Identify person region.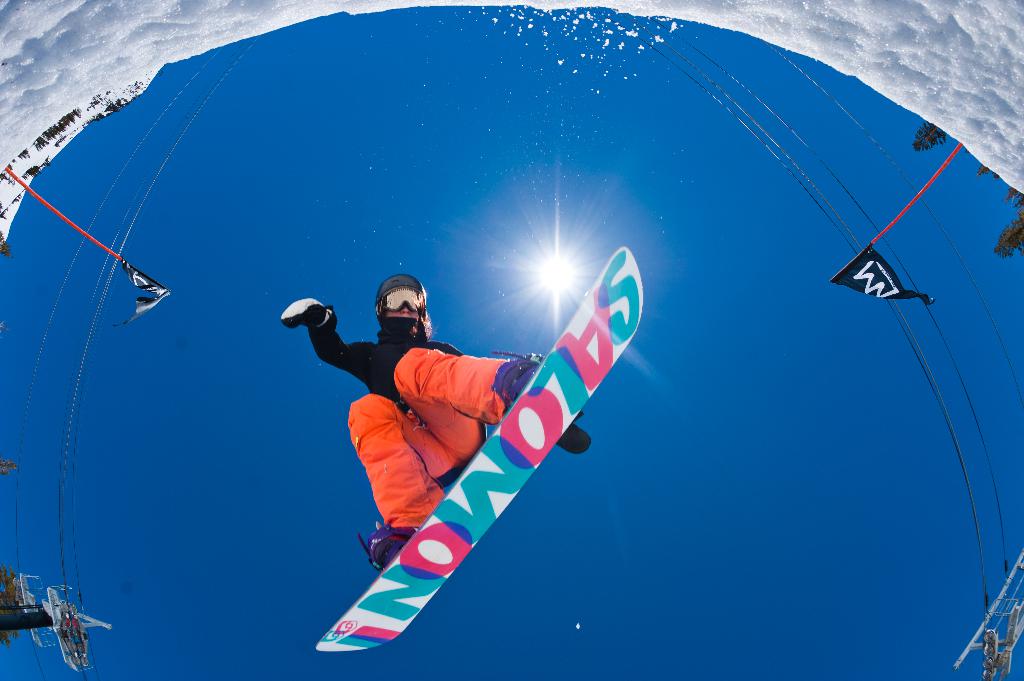
Region: detection(280, 273, 594, 573).
